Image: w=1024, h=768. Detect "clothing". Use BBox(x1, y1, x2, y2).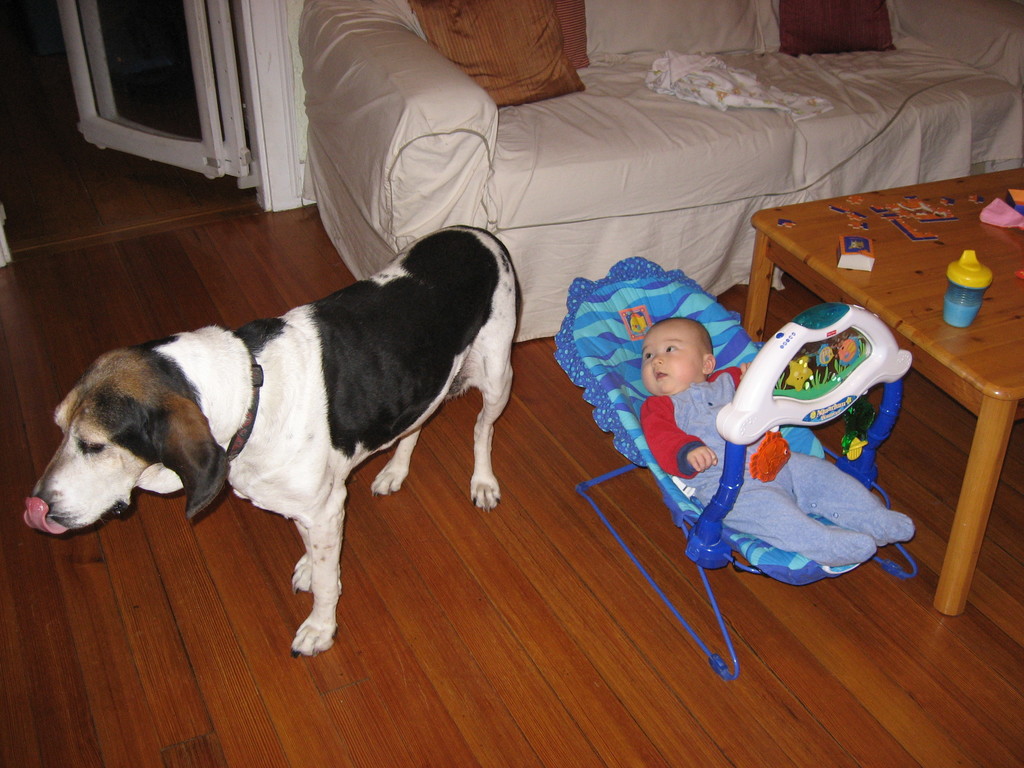
BBox(701, 358, 927, 559).
